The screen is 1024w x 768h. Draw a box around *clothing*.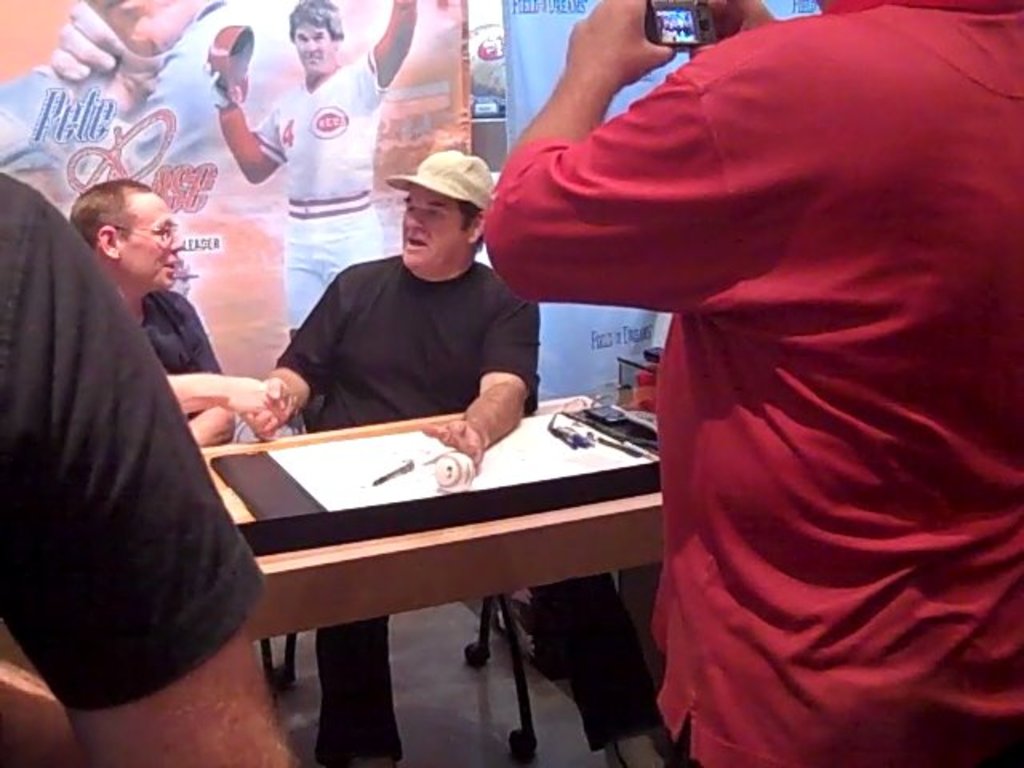
box(0, 0, 286, 370).
